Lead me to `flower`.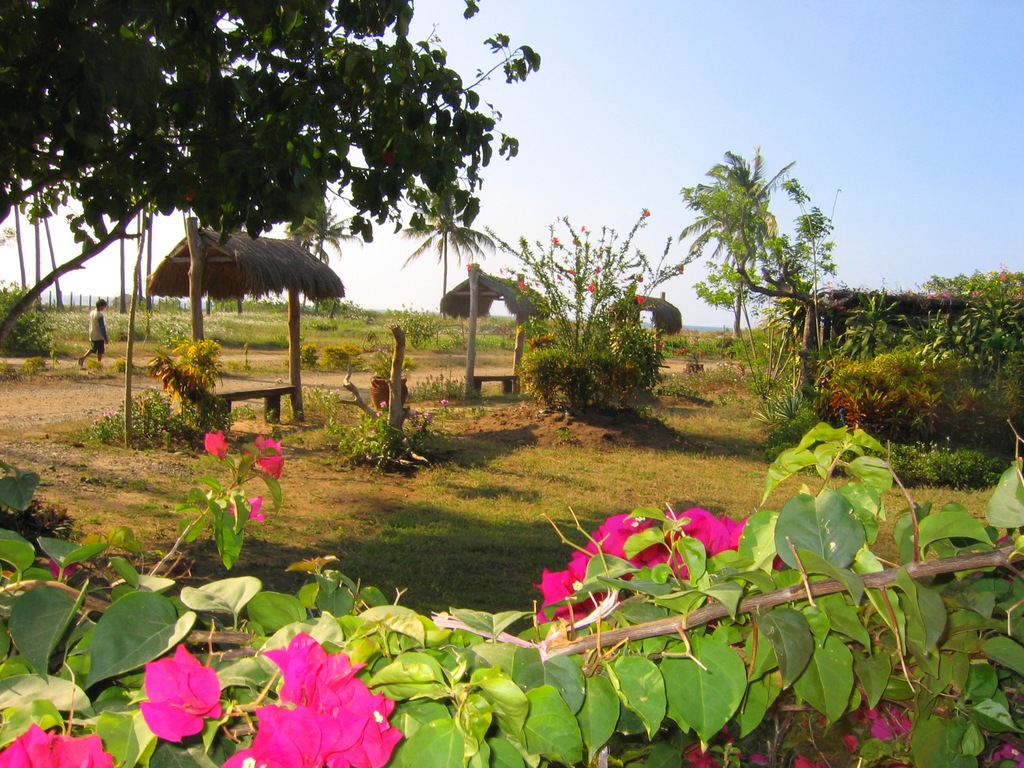
Lead to x1=643, y1=208, x2=650, y2=217.
